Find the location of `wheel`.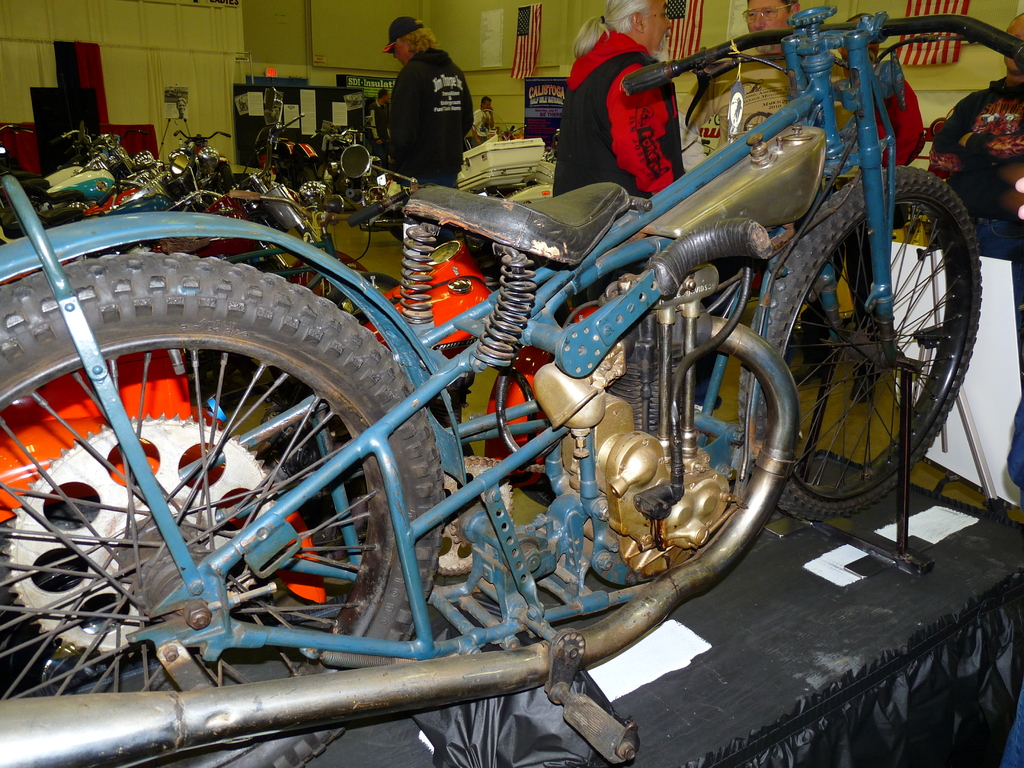
Location: <box>386,206,407,241</box>.
